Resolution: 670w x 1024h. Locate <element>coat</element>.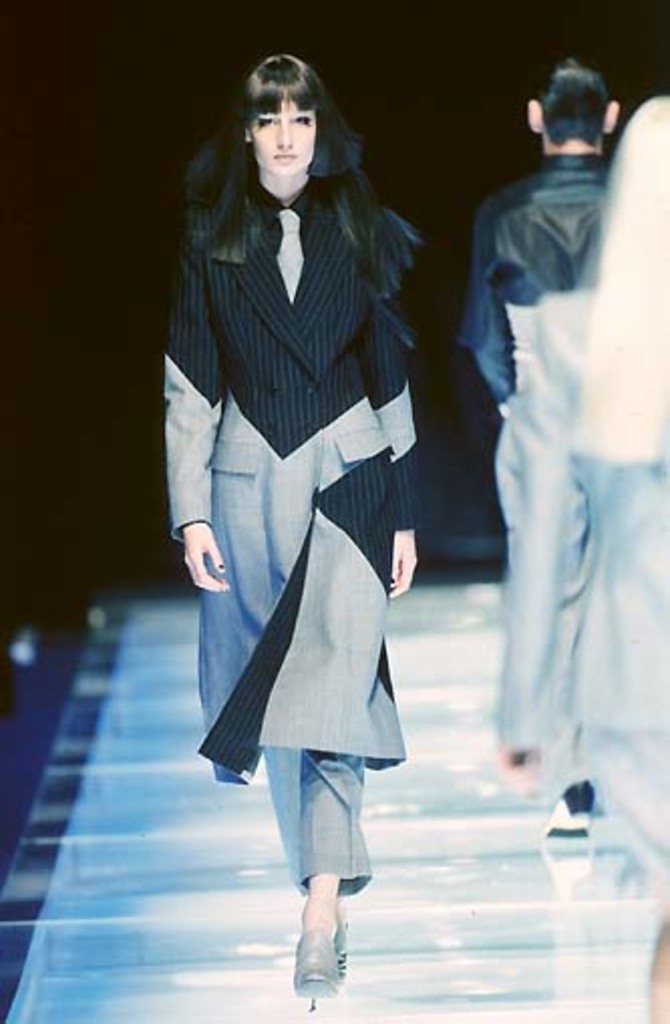
BBox(159, 173, 433, 766).
